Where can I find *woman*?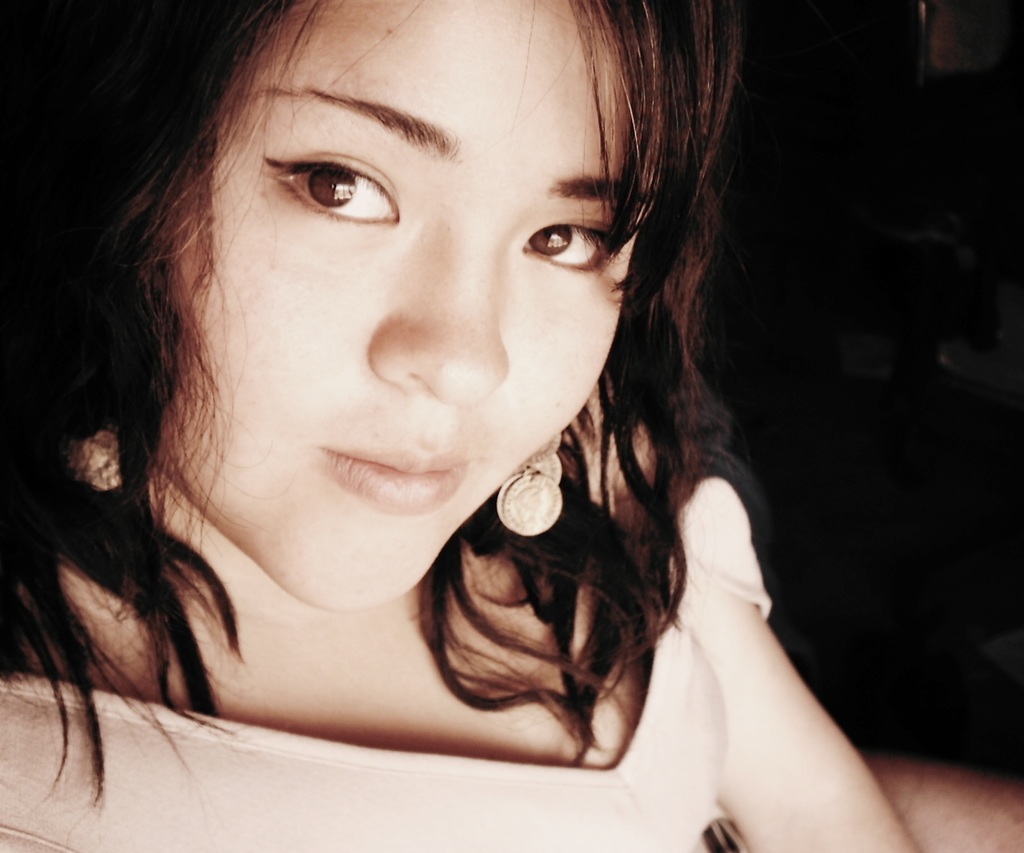
You can find it at (left=0, top=0, right=1023, bottom=852).
